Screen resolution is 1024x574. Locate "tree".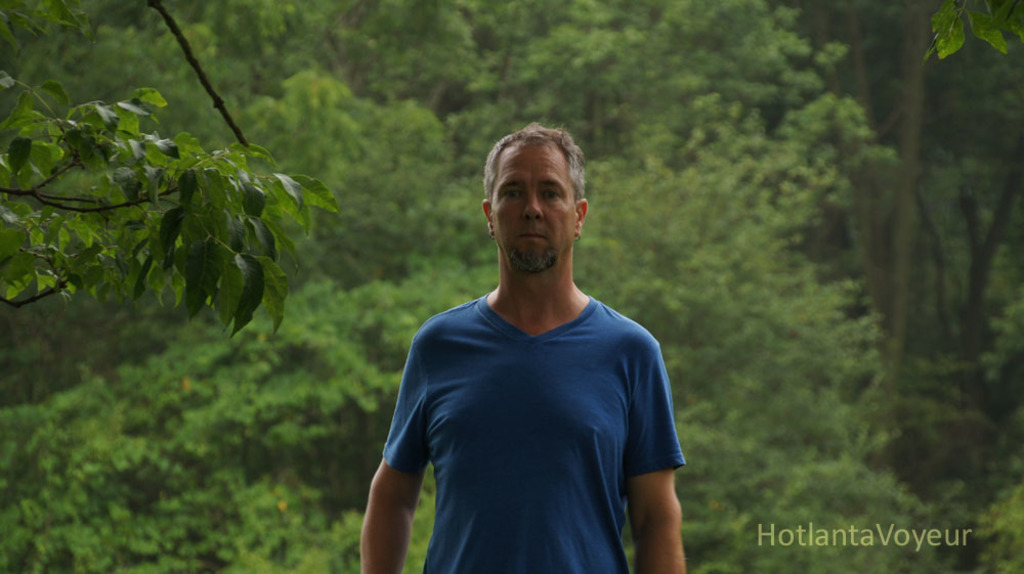
(left=0, top=0, right=1023, bottom=573).
